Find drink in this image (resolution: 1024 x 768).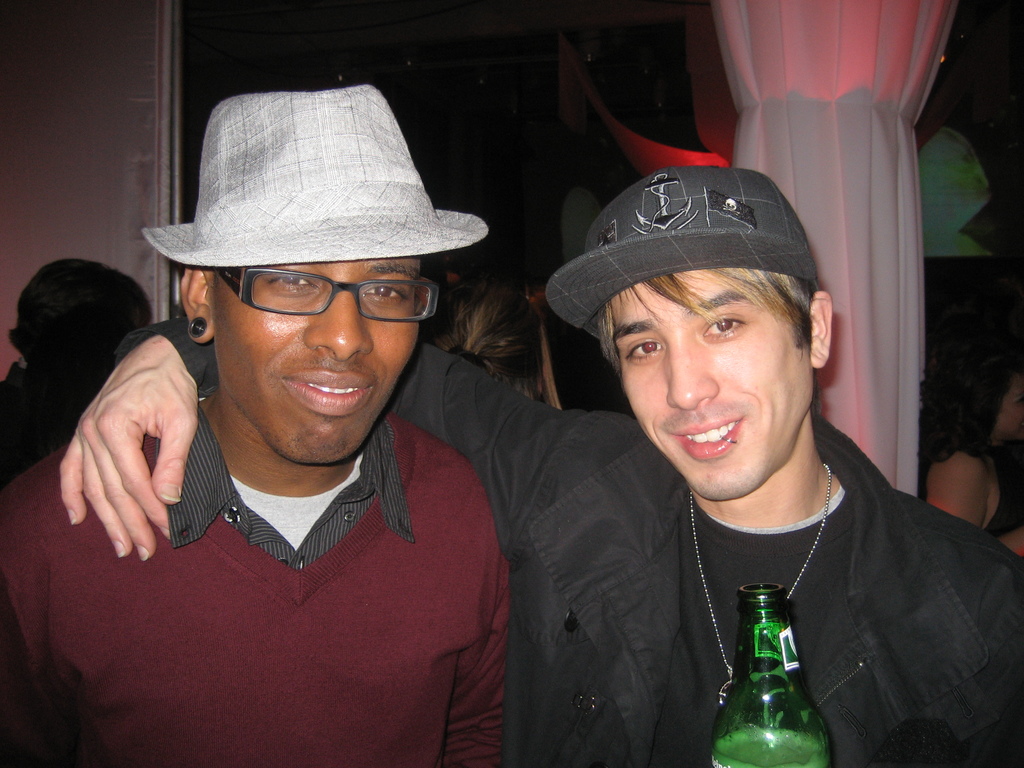
[703, 724, 836, 767].
